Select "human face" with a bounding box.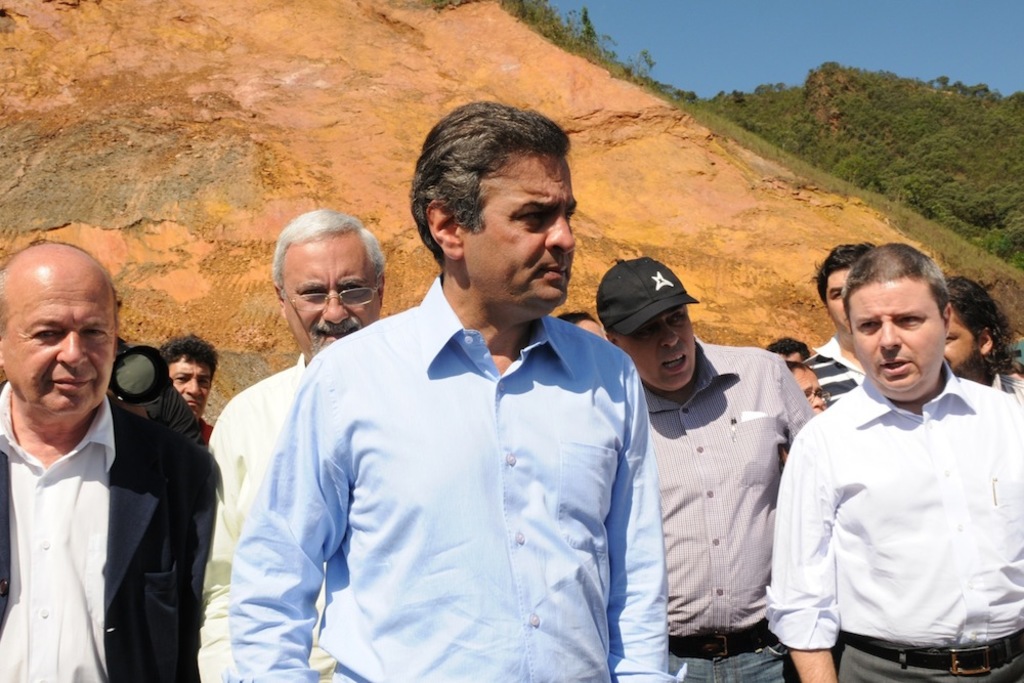
(x1=284, y1=237, x2=383, y2=348).
